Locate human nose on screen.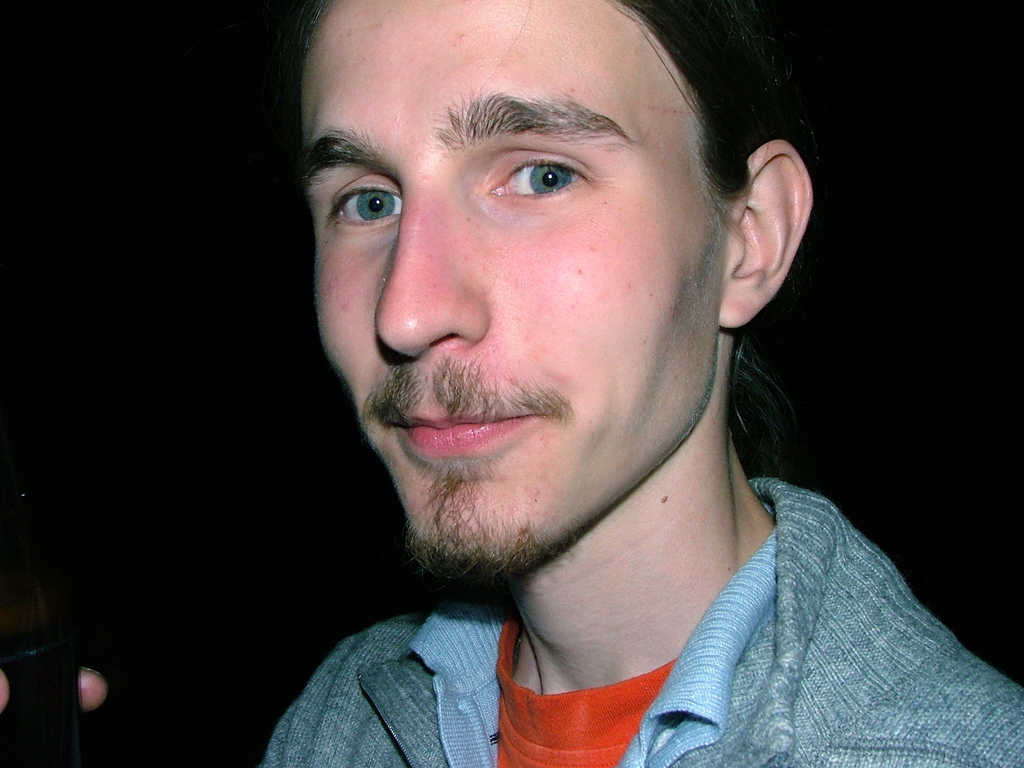
On screen at region(372, 164, 488, 360).
